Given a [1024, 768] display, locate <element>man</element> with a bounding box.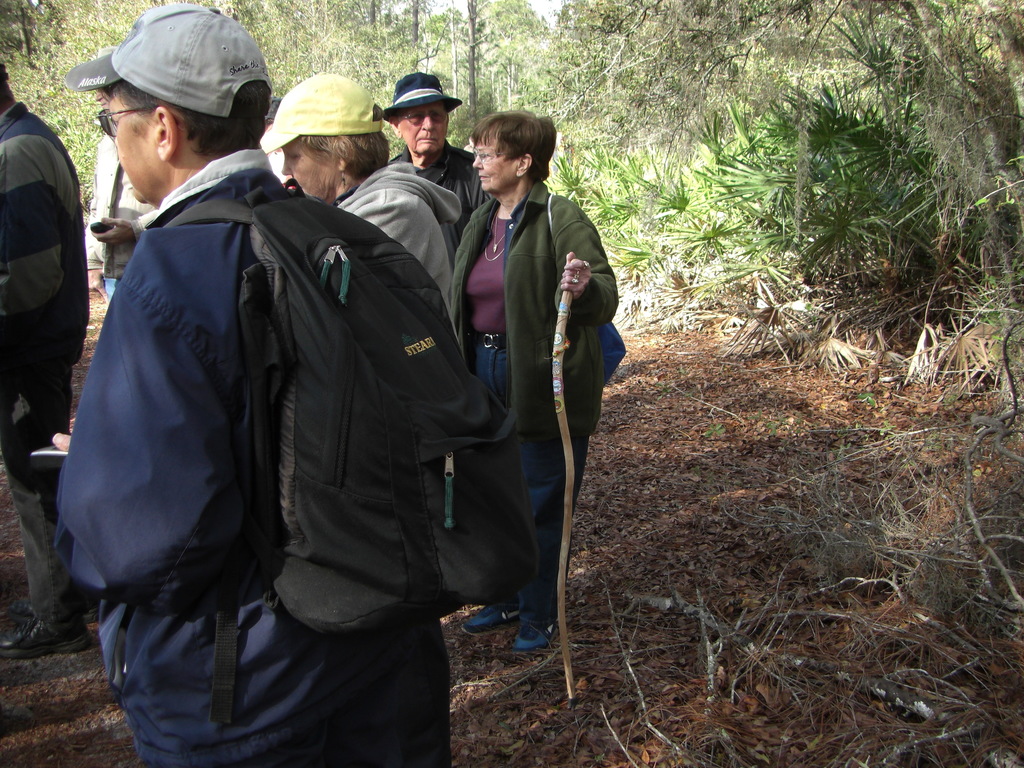
Located: pyautogui.locateOnScreen(0, 61, 97, 653).
